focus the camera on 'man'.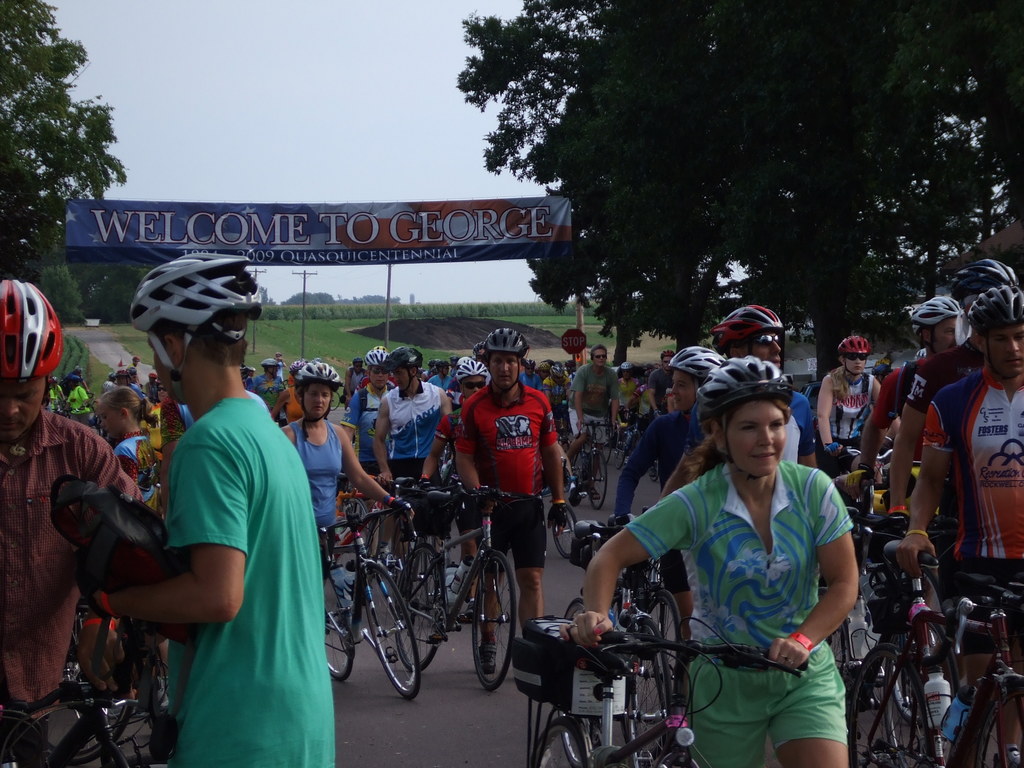
Focus region: <bbox>854, 291, 950, 491</bbox>.
